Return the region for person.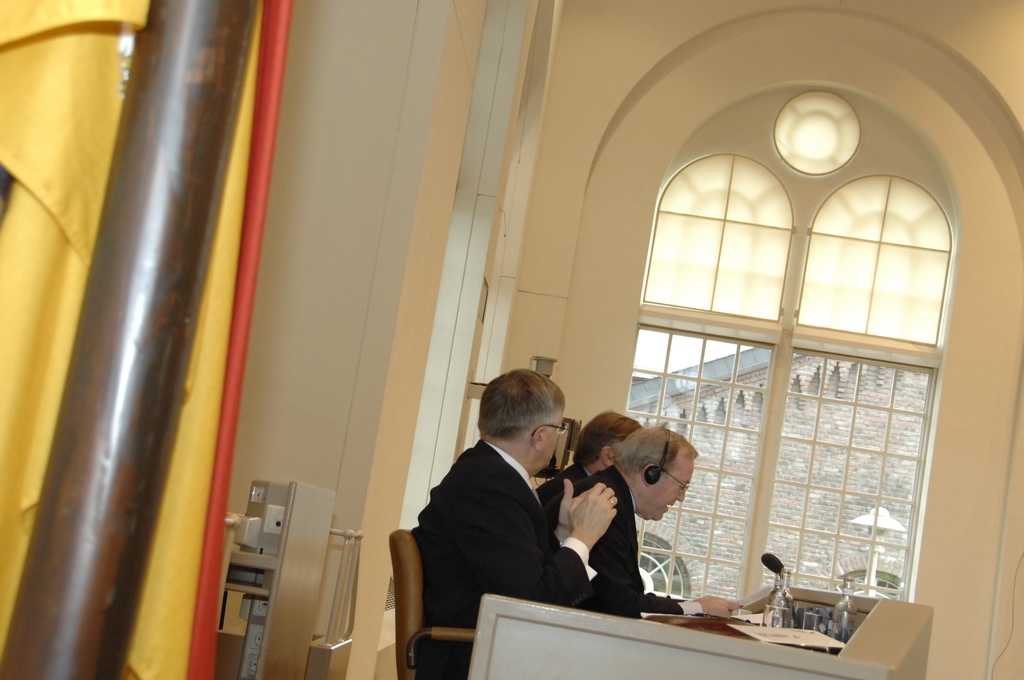
x1=418, y1=368, x2=623, y2=679.
